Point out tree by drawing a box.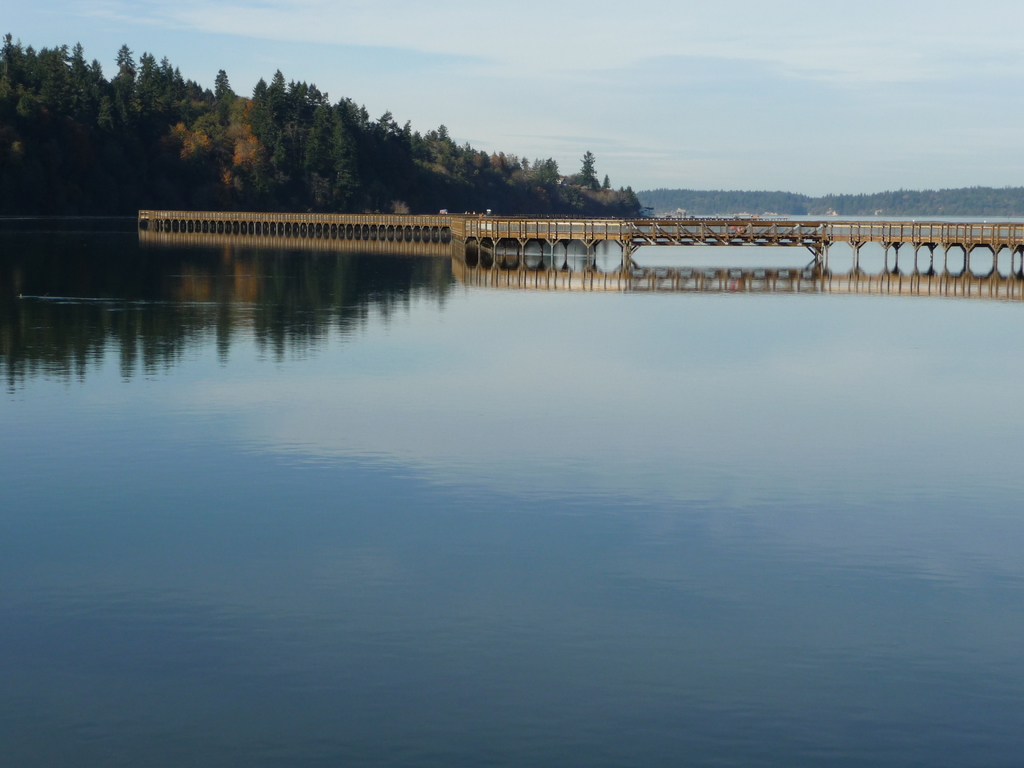
box=[80, 121, 115, 189].
